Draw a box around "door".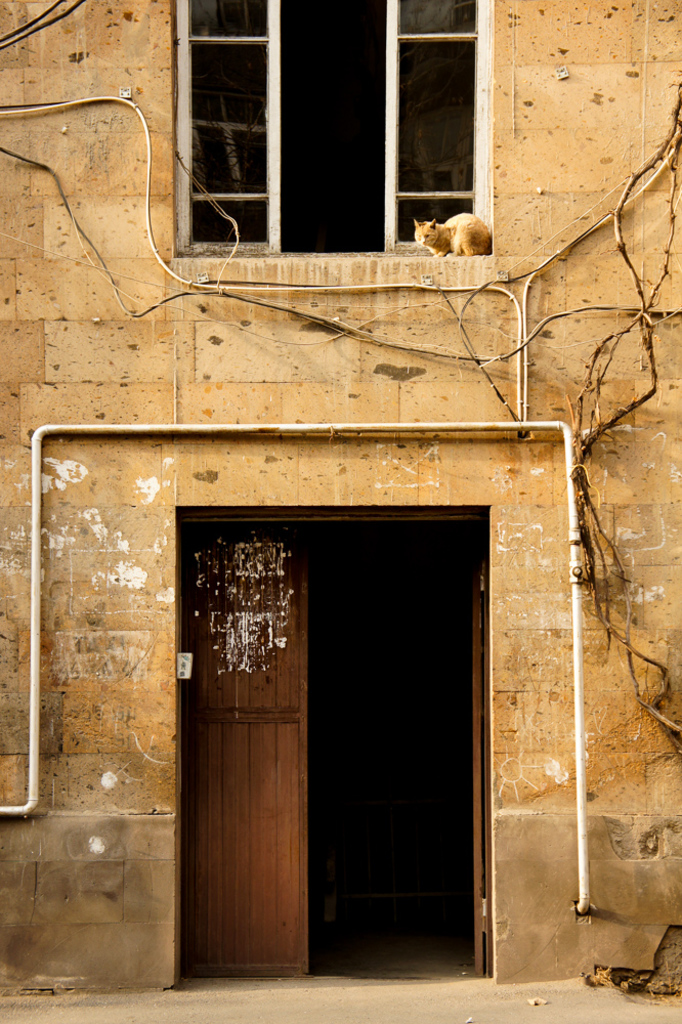
(x1=138, y1=496, x2=514, y2=976).
